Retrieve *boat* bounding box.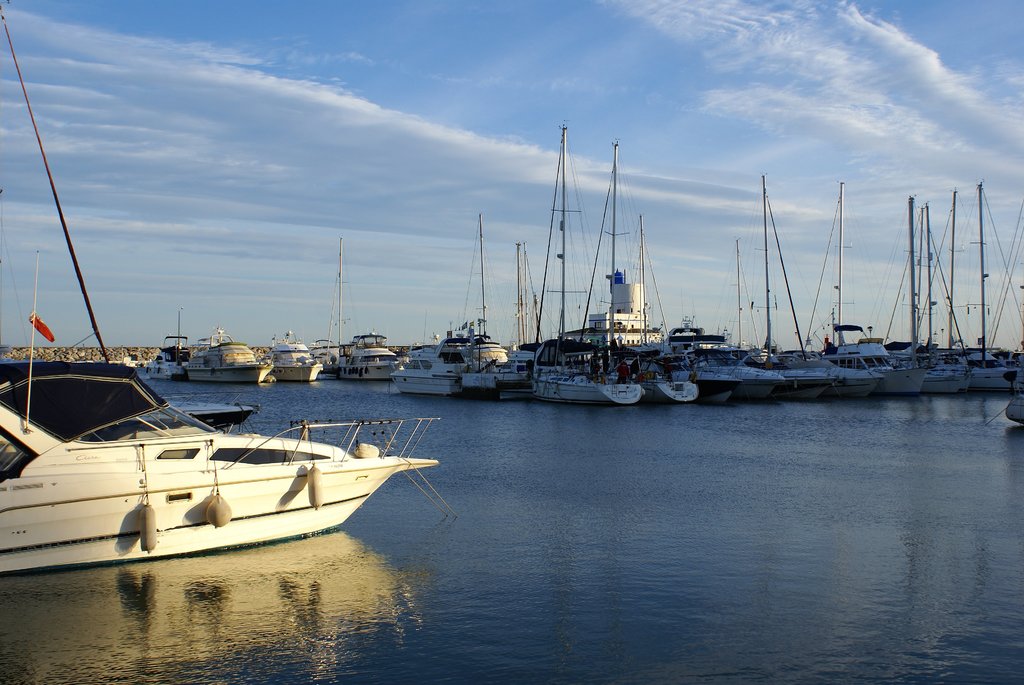
Bounding box: (188,327,274,380).
